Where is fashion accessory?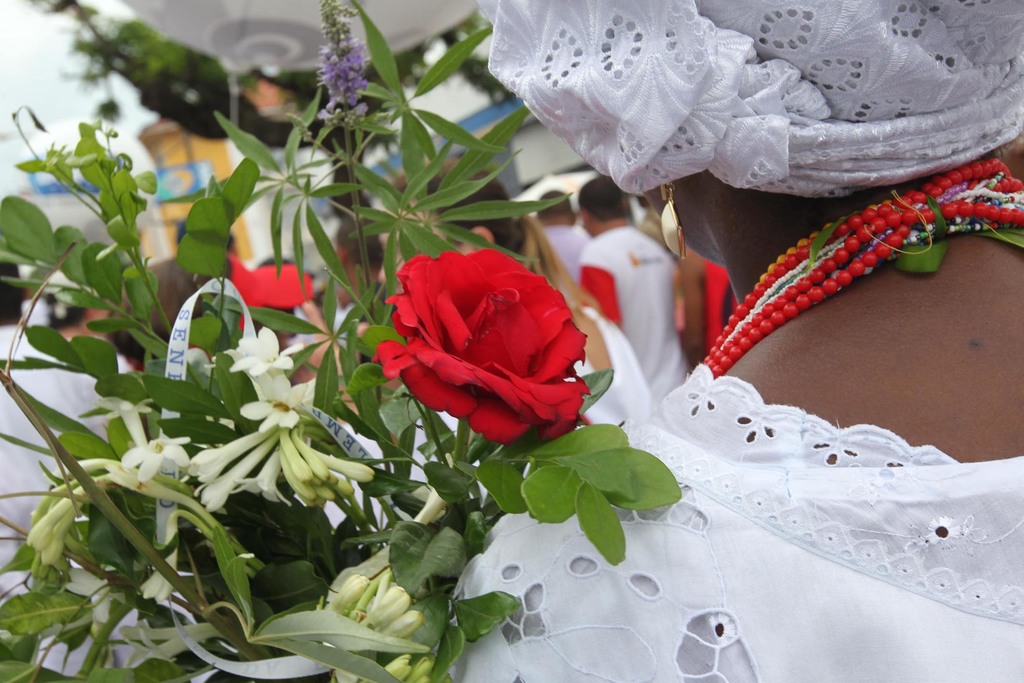
[661, 181, 686, 259].
